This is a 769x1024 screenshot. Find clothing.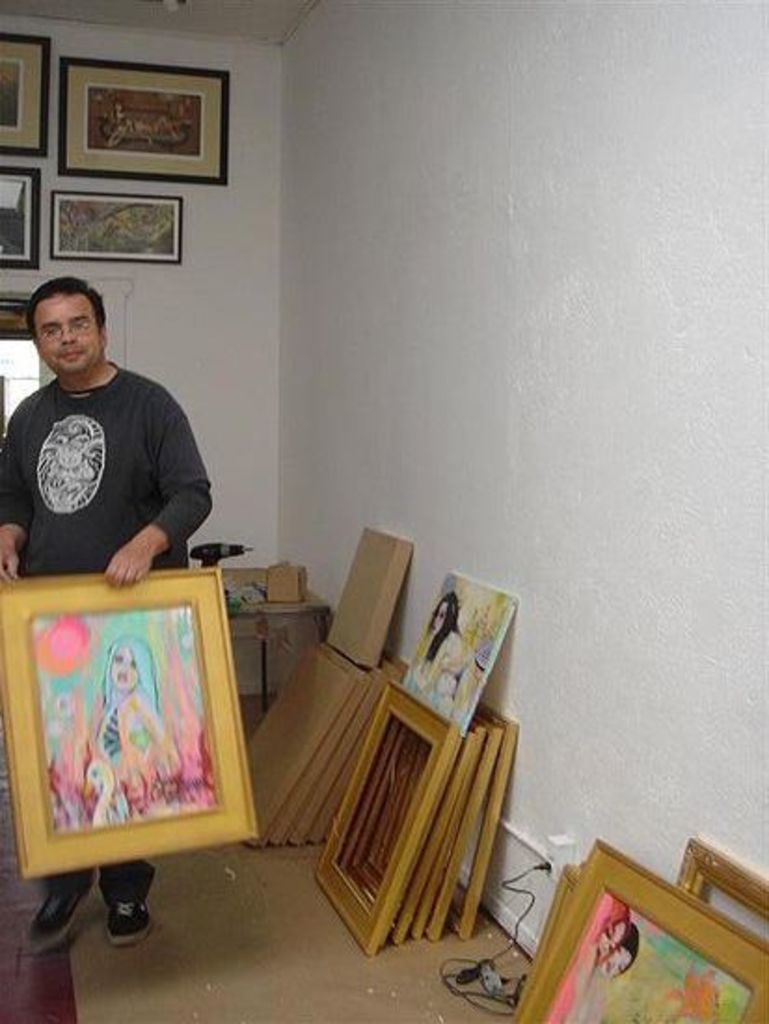
Bounding box: [left=11, top=328, right=220, bottom=573].
